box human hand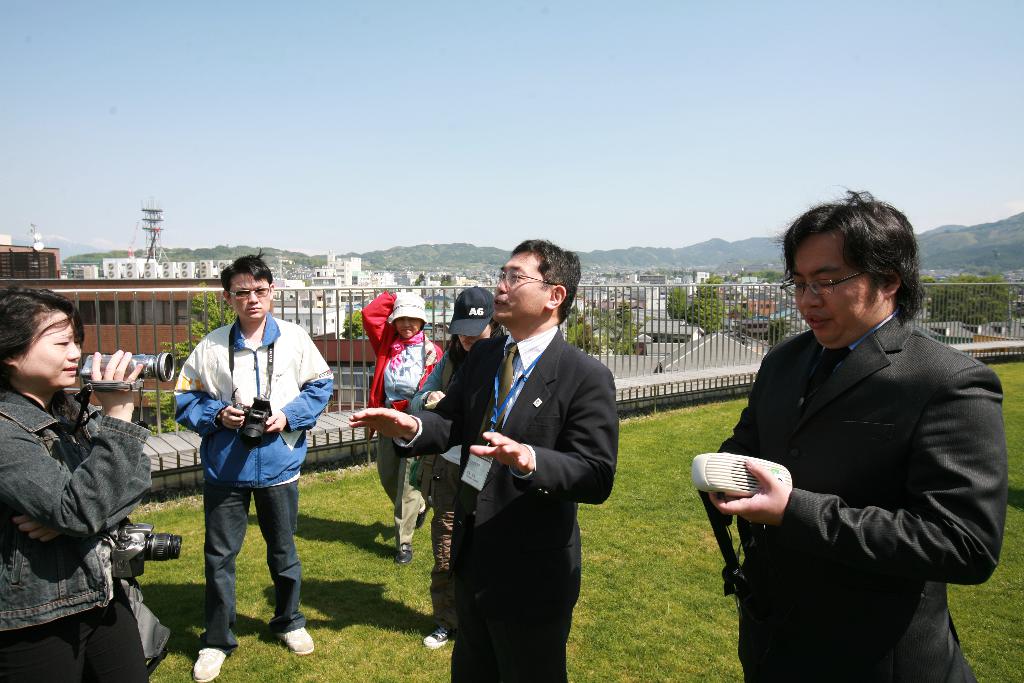
rect(12, 514, 65, 542)
